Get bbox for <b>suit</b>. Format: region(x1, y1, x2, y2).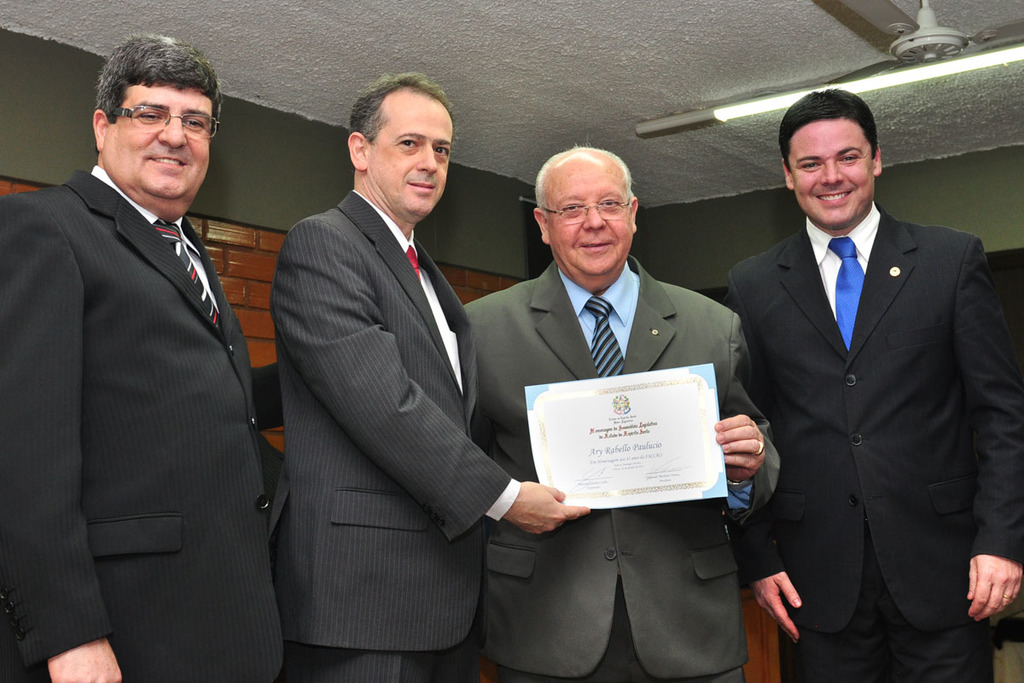
region(711, 68, 998, 682).
